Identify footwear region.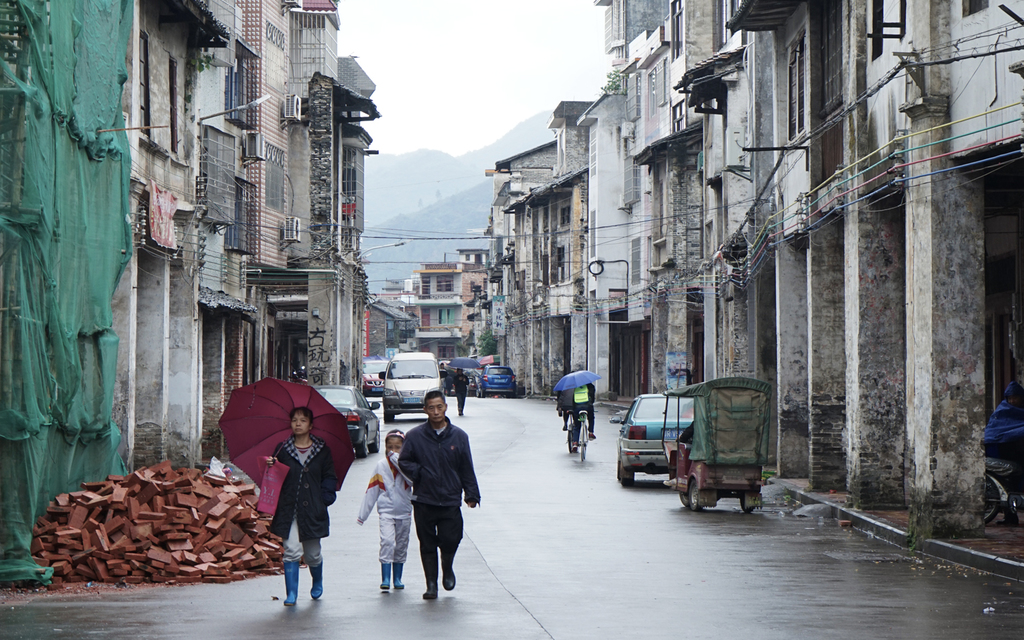
Region: region(278, 561, 294, 606).
